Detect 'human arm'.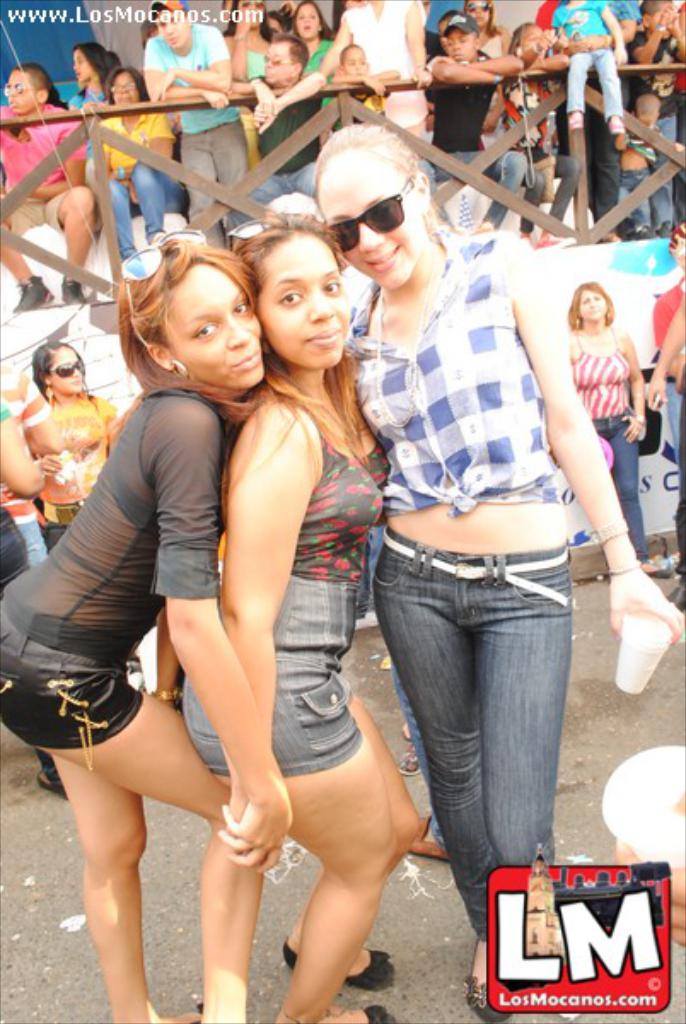
Detected at detection(159, 398, 295, 874).
